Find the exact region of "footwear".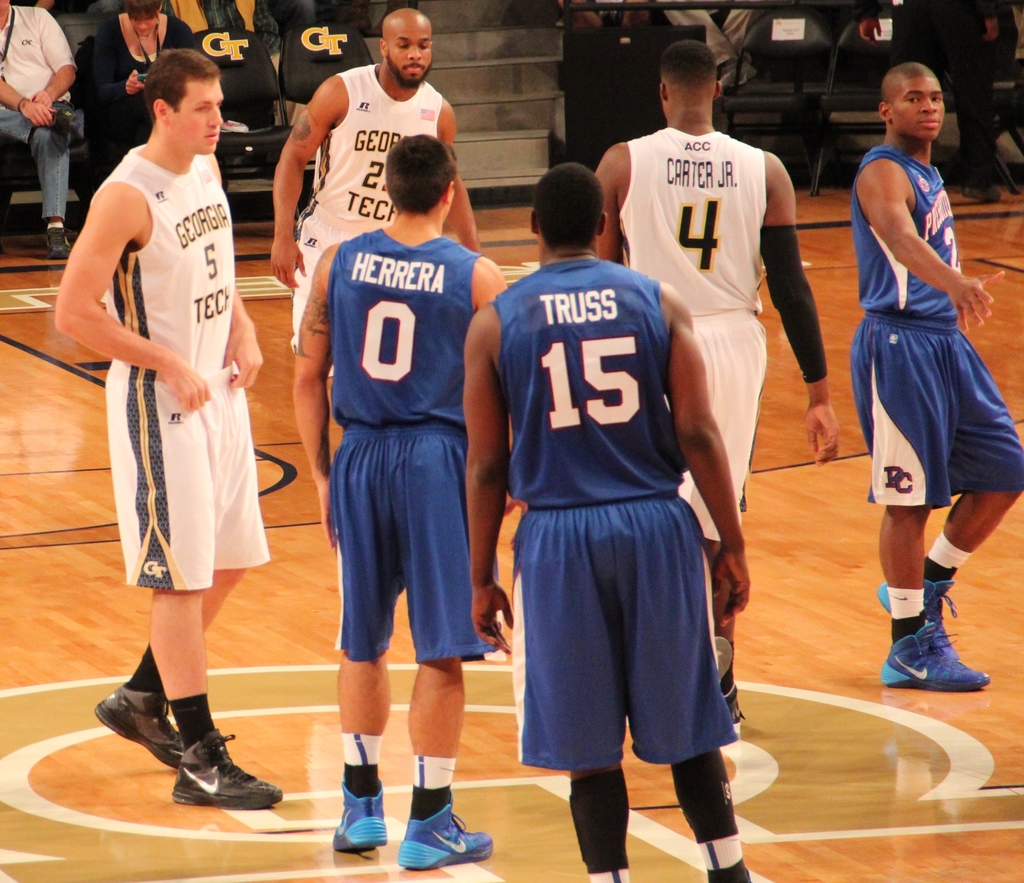
Exact region: [x1=882, y1=624, x2=994, y2=682].
